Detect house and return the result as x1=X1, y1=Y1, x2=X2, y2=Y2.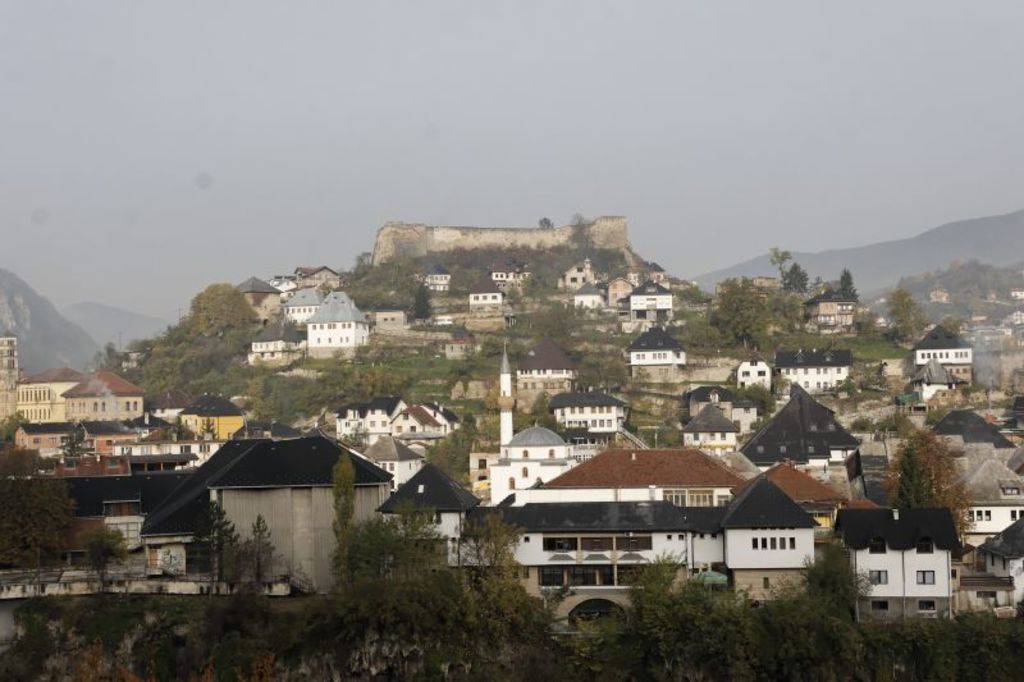
x1=436, y1=325, x2=472, y2=365.
